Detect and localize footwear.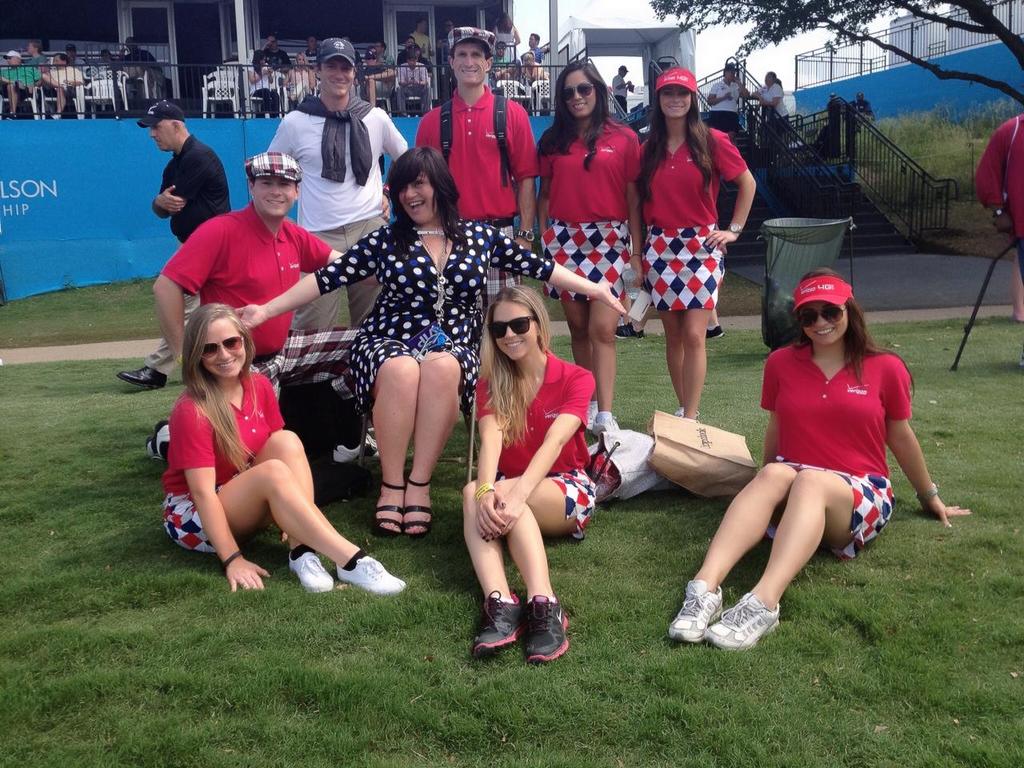
Localized at <bbox>670, 579, 723, 645</bbox>.
